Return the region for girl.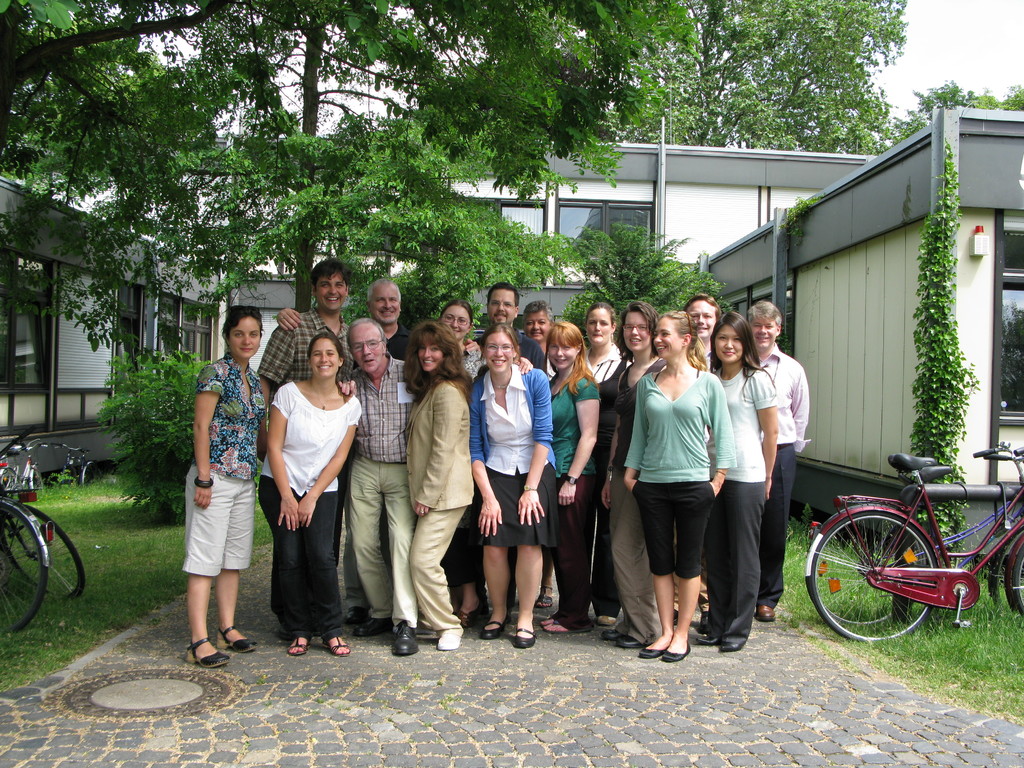
547 323 602 632.
